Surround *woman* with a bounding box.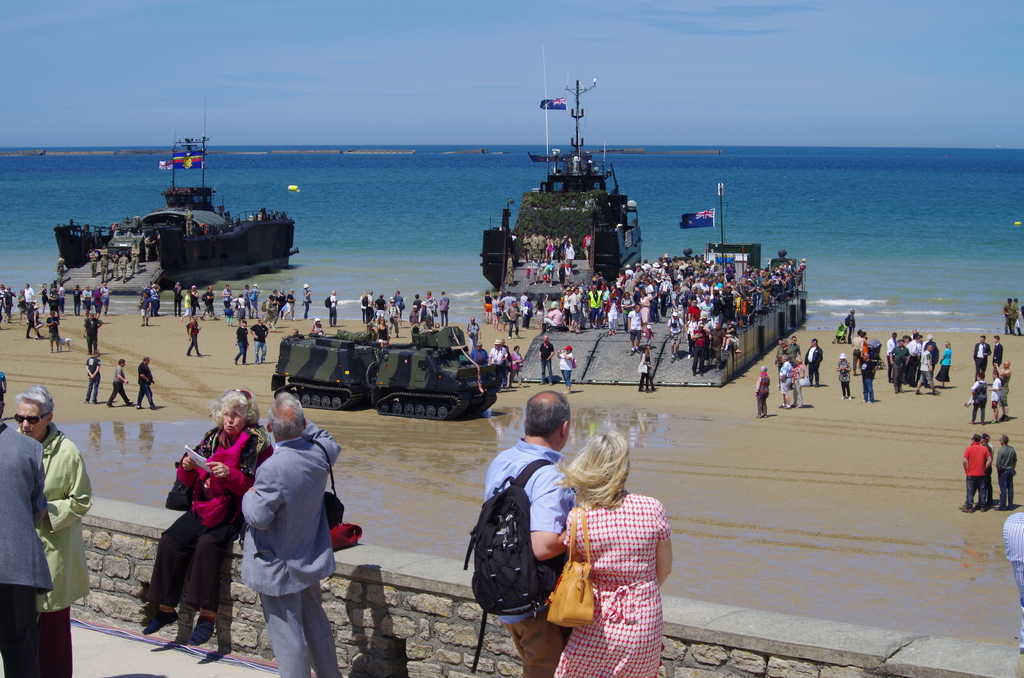
(left=639, top=292, right=650, bottom=329).
